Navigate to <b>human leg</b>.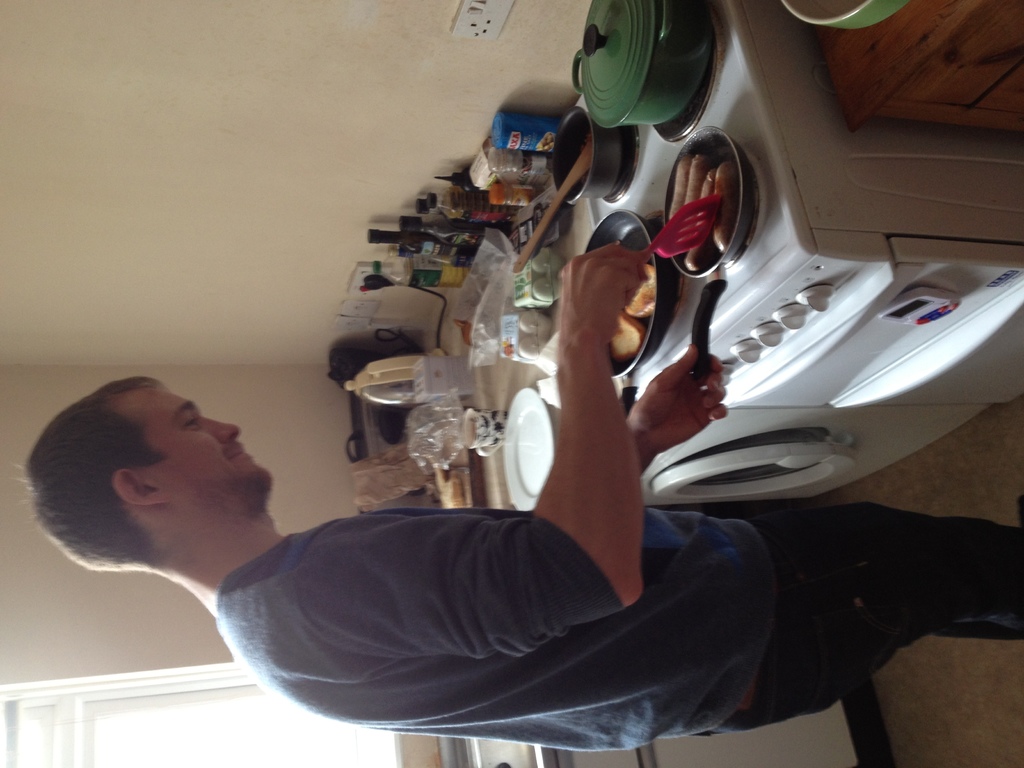
Navigation target: 801/604/1018/719.
